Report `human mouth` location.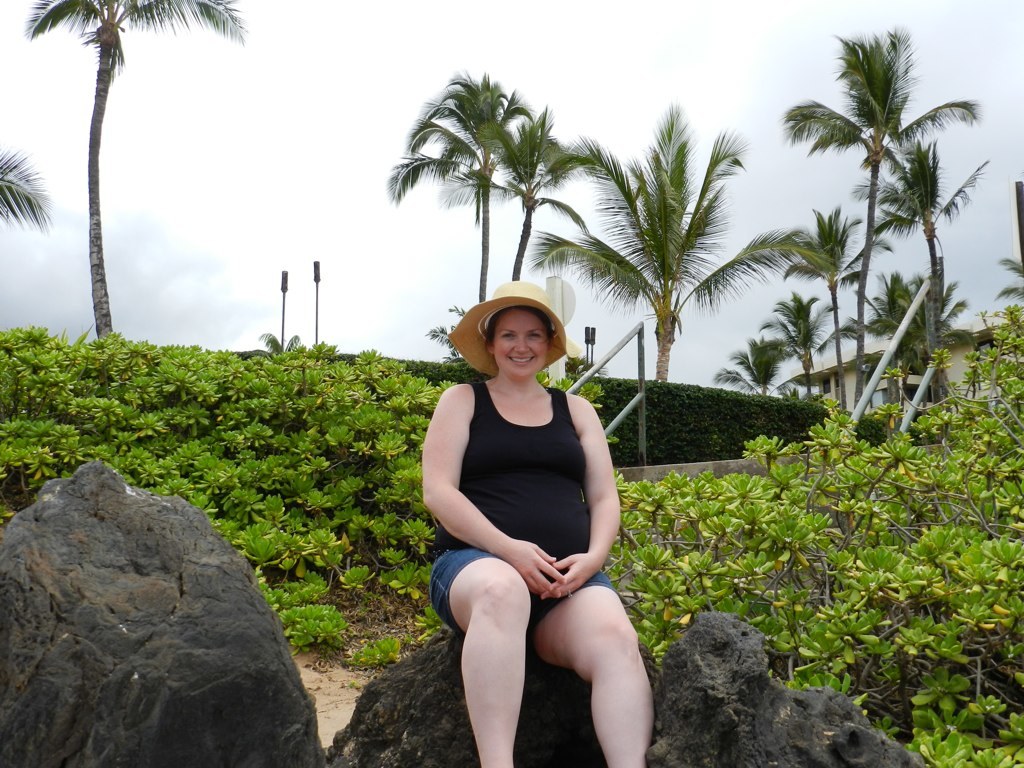
Report: 509:355:531:361.
